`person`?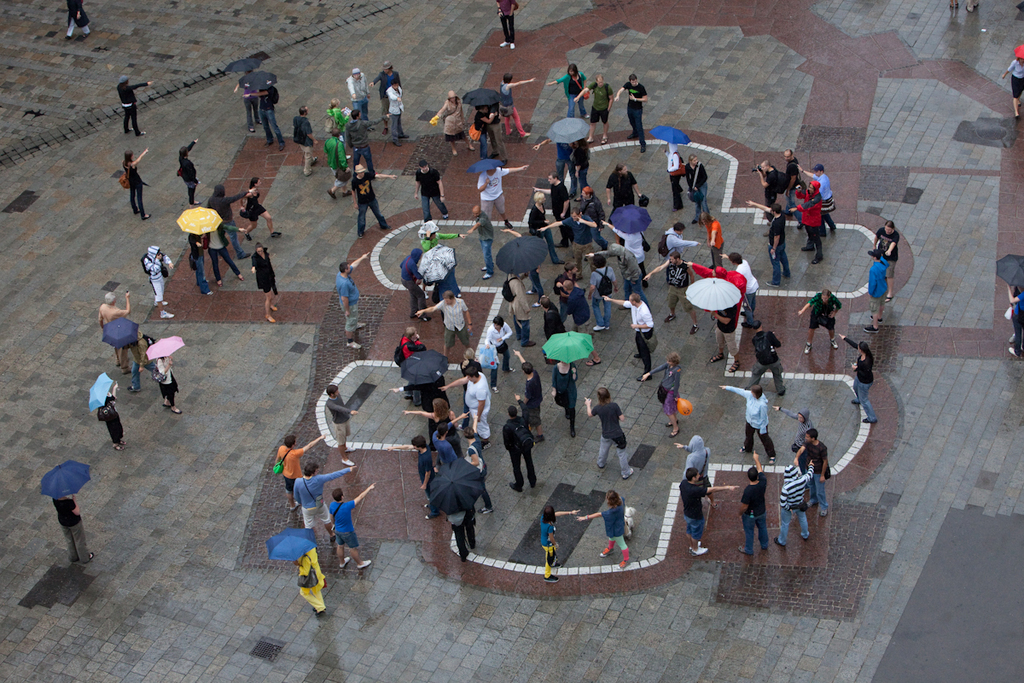
(867, 241, 893, 330)
